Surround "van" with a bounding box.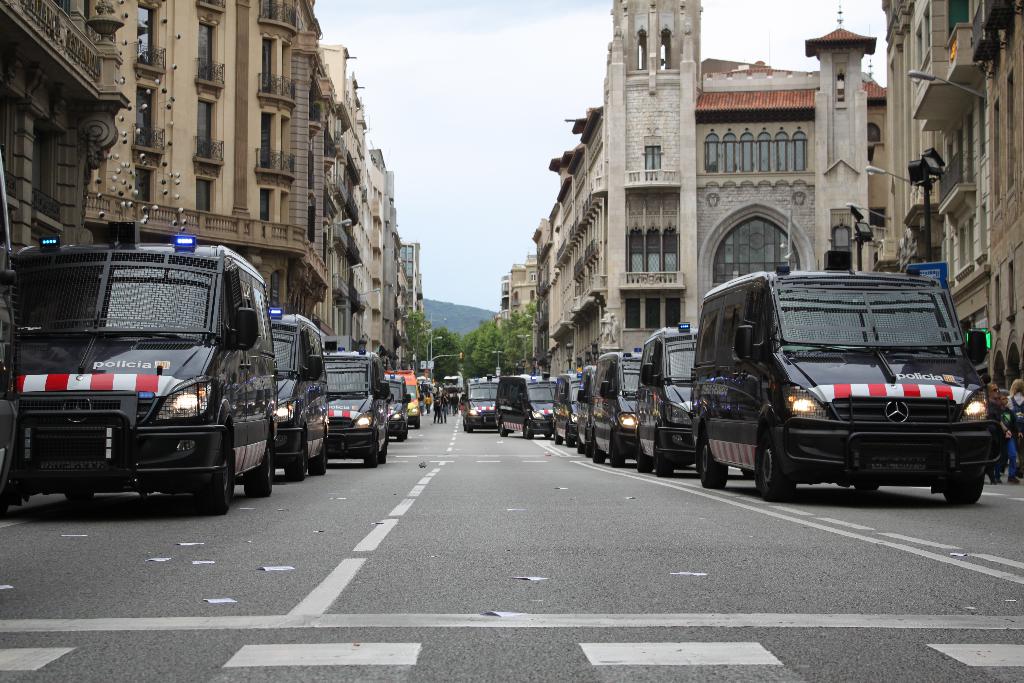
pyautogui.locateOnScreen(492, 370, 557, 439).
